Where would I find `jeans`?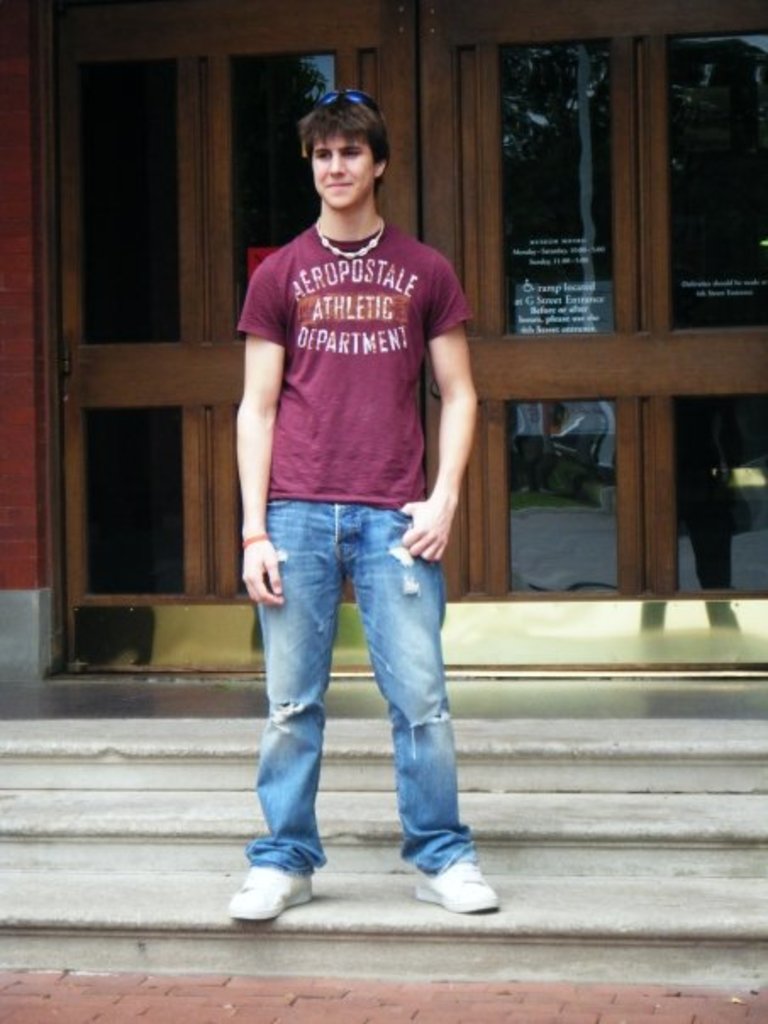
At box(234, 500, 488, 888).
